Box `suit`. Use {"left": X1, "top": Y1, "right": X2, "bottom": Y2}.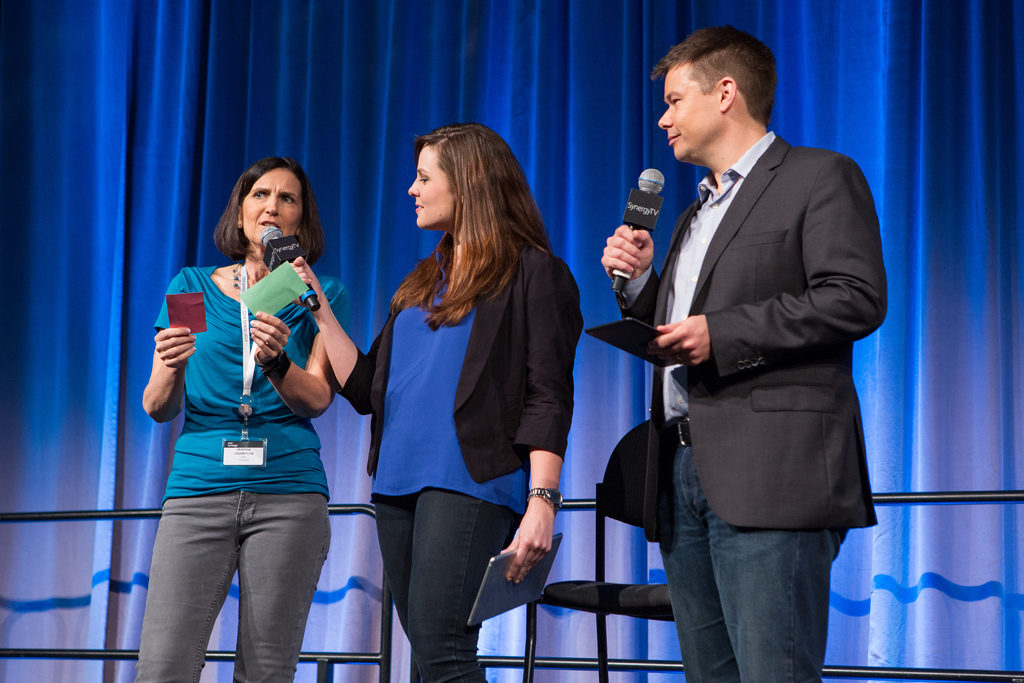
{"left": 616, "top": 125, "right": 882, "bottom": 679}.
